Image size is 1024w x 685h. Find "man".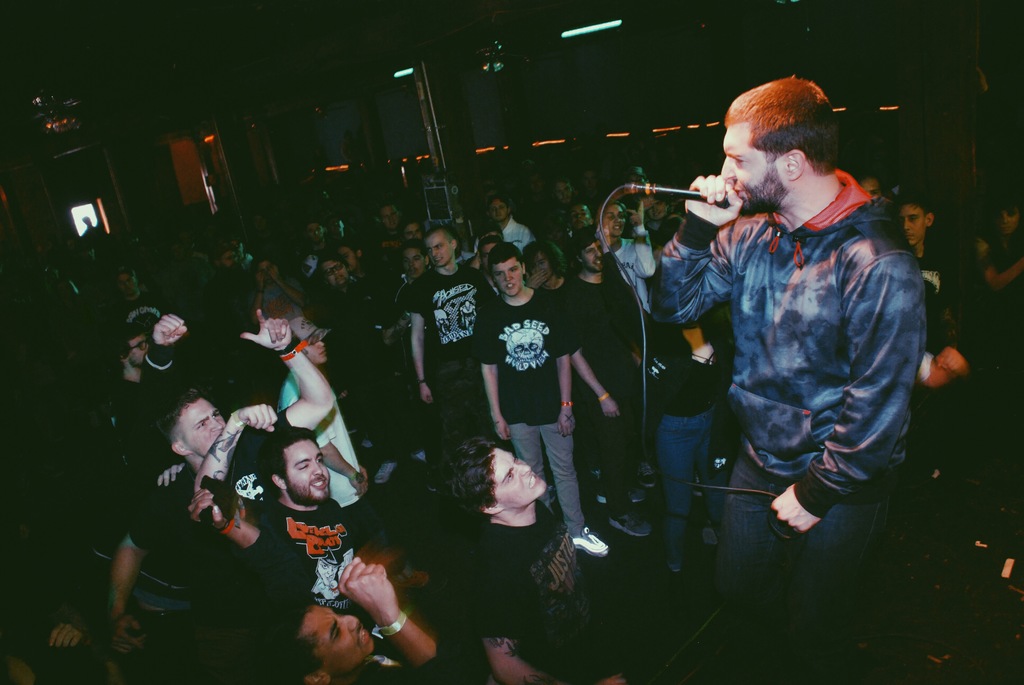
box(447, 437, 630, 684).
